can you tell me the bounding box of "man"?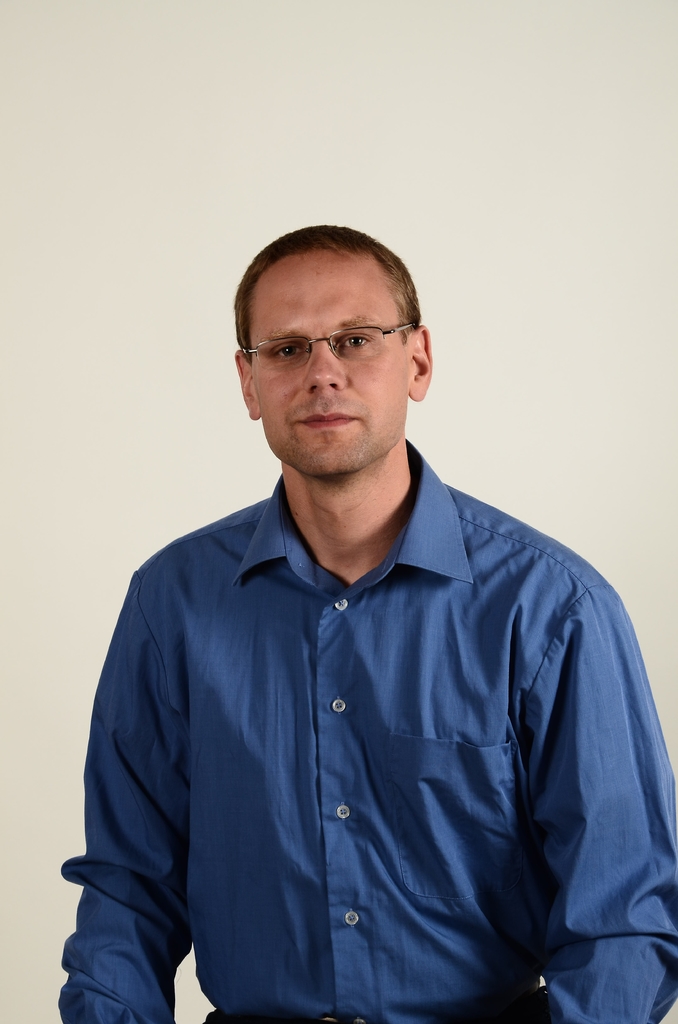
bbox=[69, 183, 648, 1007].
